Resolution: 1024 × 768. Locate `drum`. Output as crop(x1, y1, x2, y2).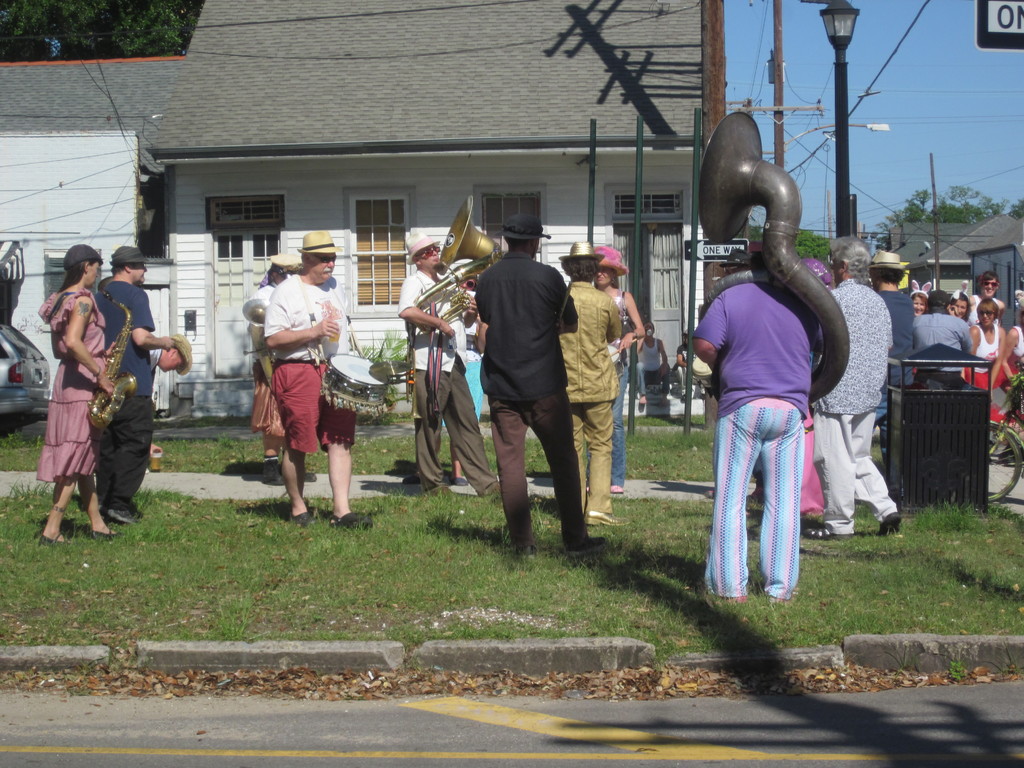
crop(692, 360, 716, 395).
